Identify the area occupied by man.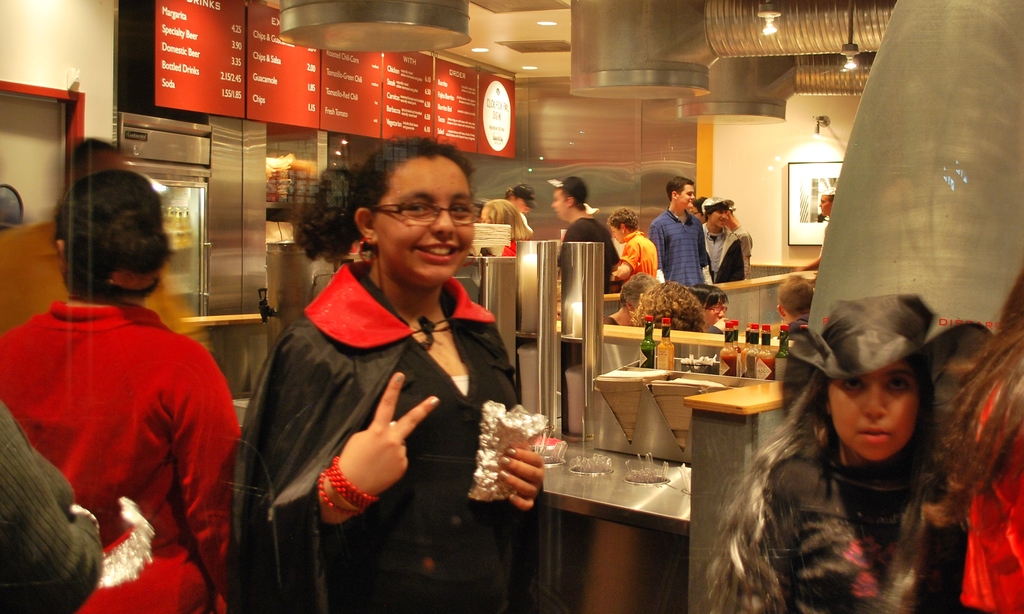
Area: (left=701, top=195, right=748, bottom=281).
